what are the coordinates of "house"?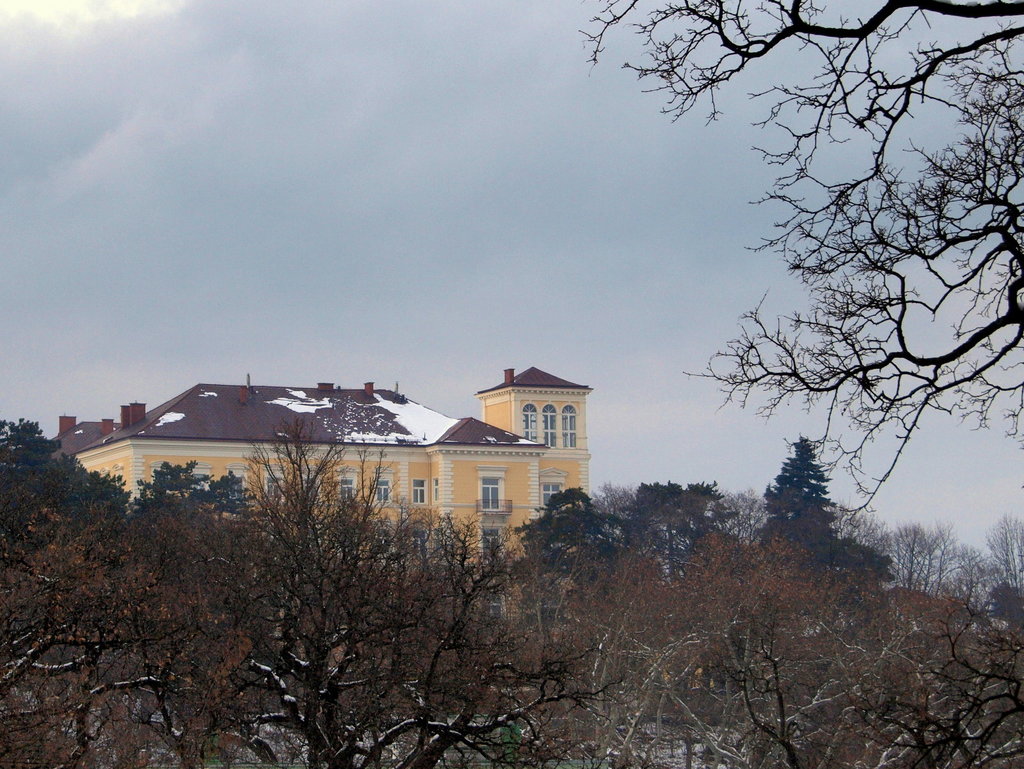
crop(107, 374, 591, 578).
